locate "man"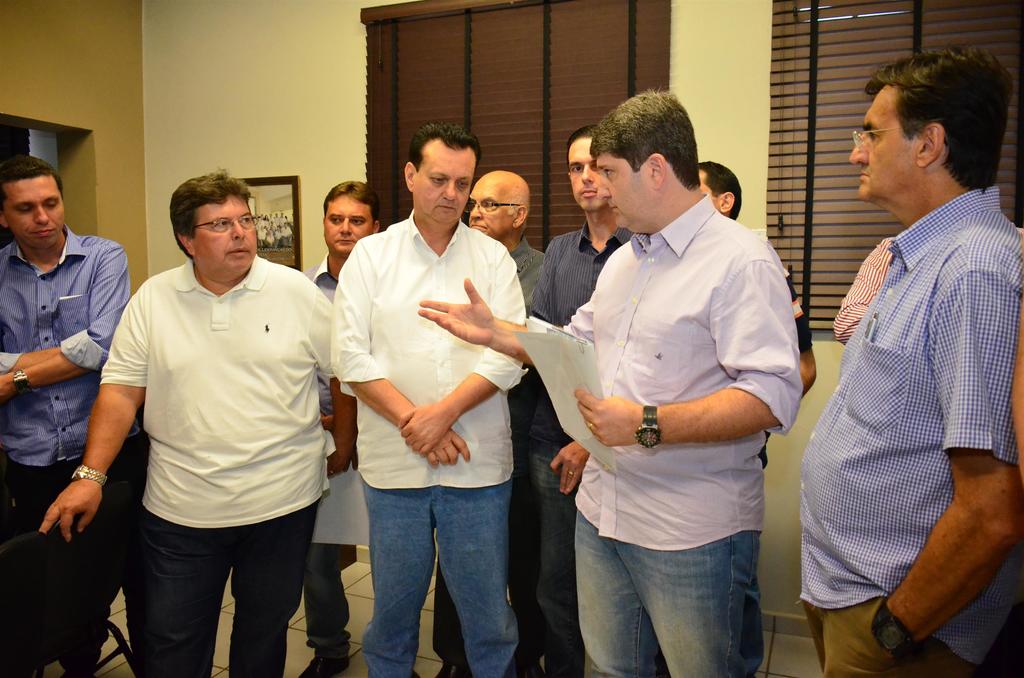
pyautogui.locateOnScreen(695, 160, 819, 677)
